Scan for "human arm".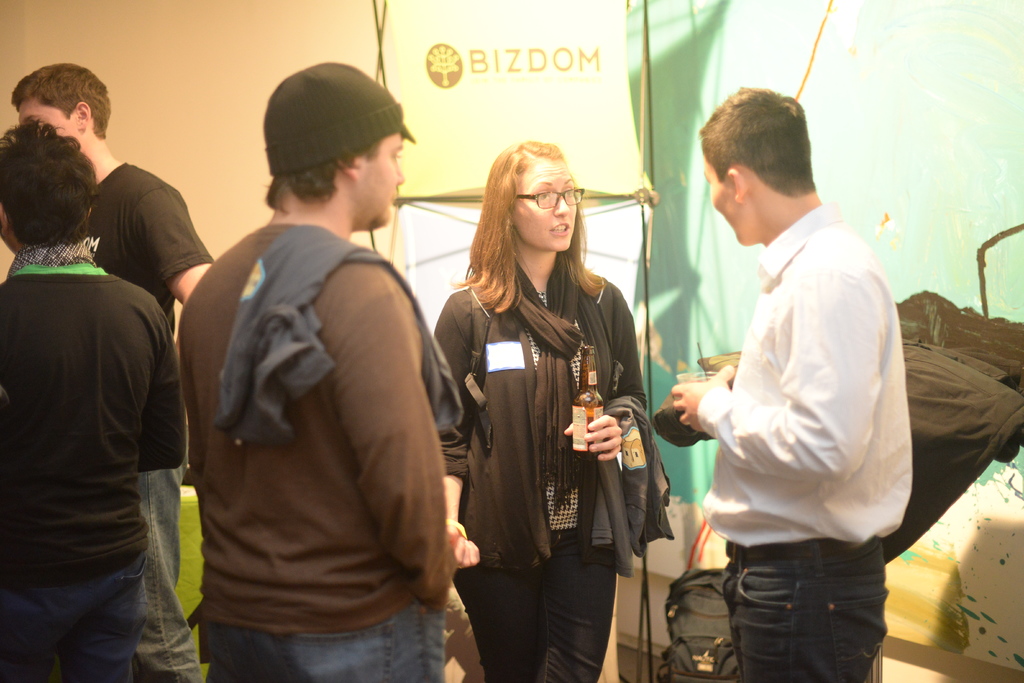
Scan result: 425,295,485,572.
